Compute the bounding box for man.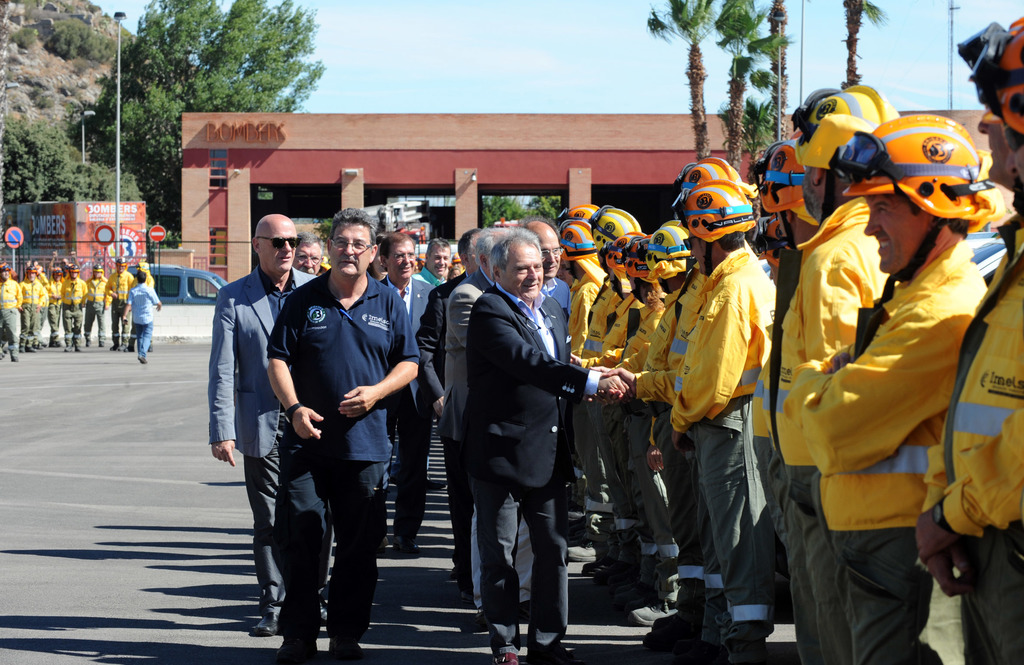
[x1=463, y1=223, x2=572, y2=630].
